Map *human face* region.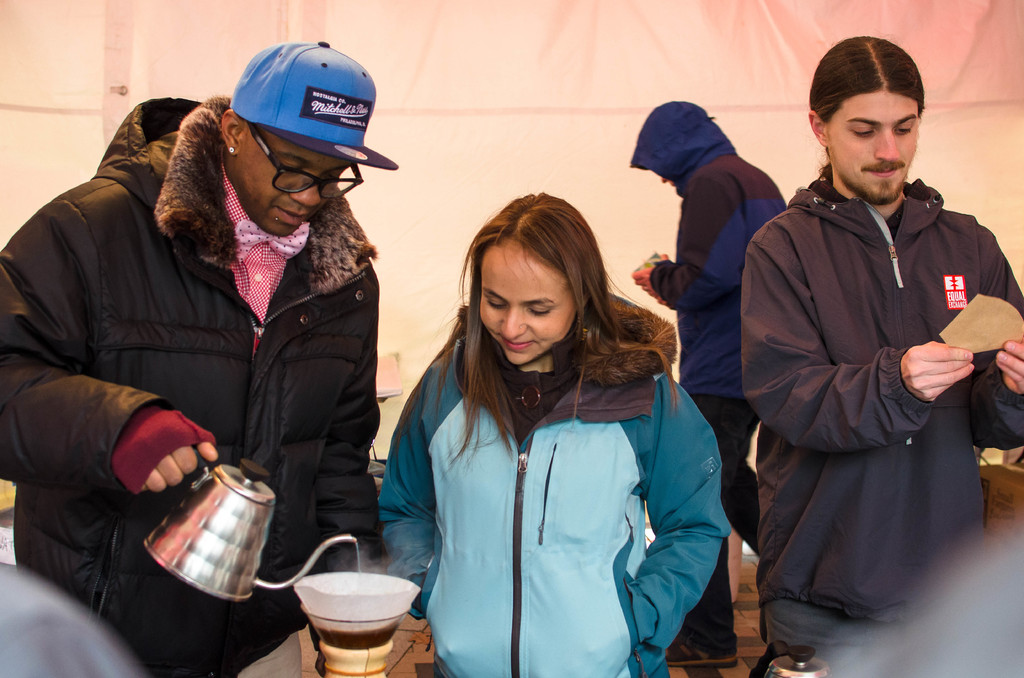
Mapped to region(227, 145, 344, 239).
